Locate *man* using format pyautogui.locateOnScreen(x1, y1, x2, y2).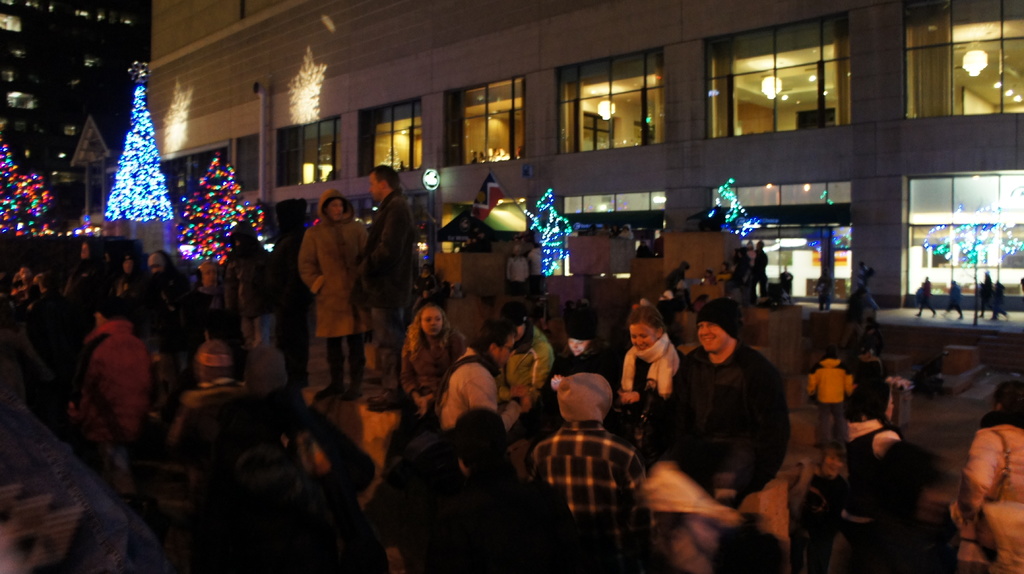
pyautogui.locateOnScreen(653, 228, 666, 260).
